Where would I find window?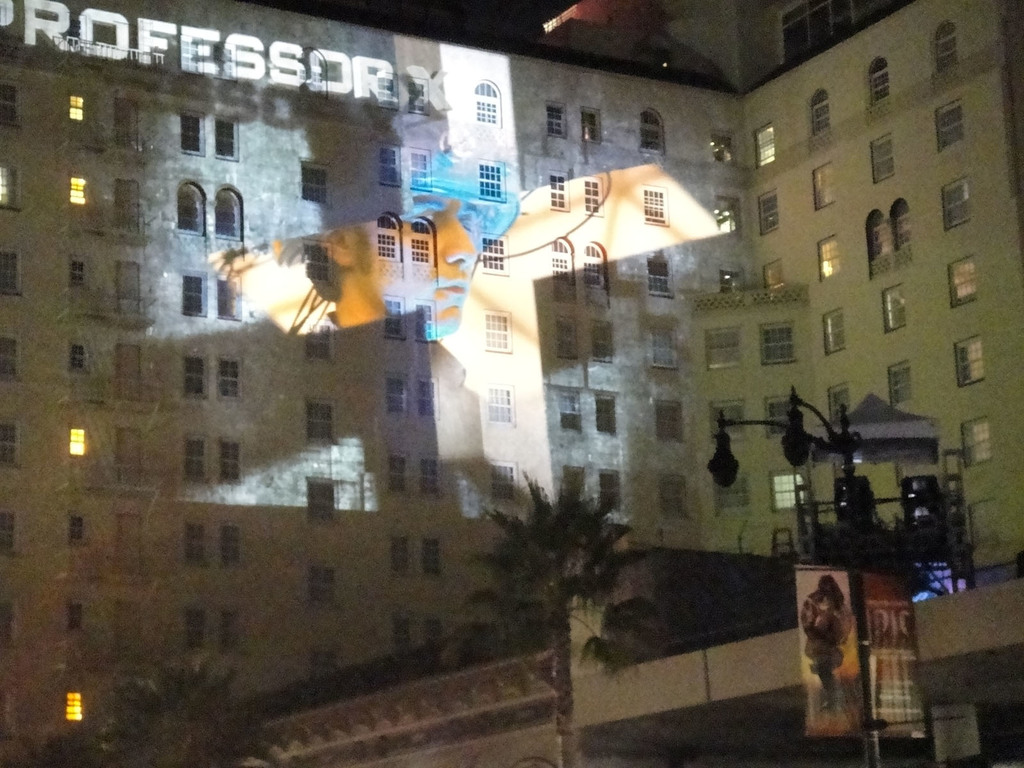
At <bbox>185, 605, 209, 648</bbox>.
